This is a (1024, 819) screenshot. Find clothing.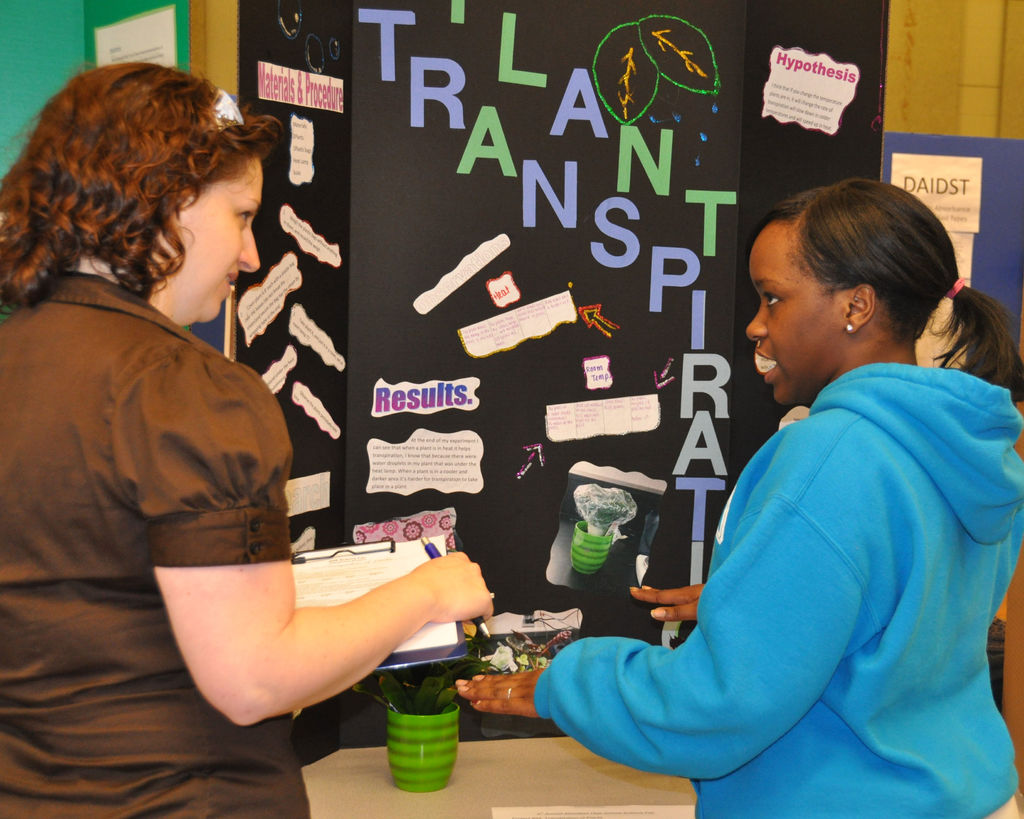
Bounding box: bbox(564, 290, 979, 818).
